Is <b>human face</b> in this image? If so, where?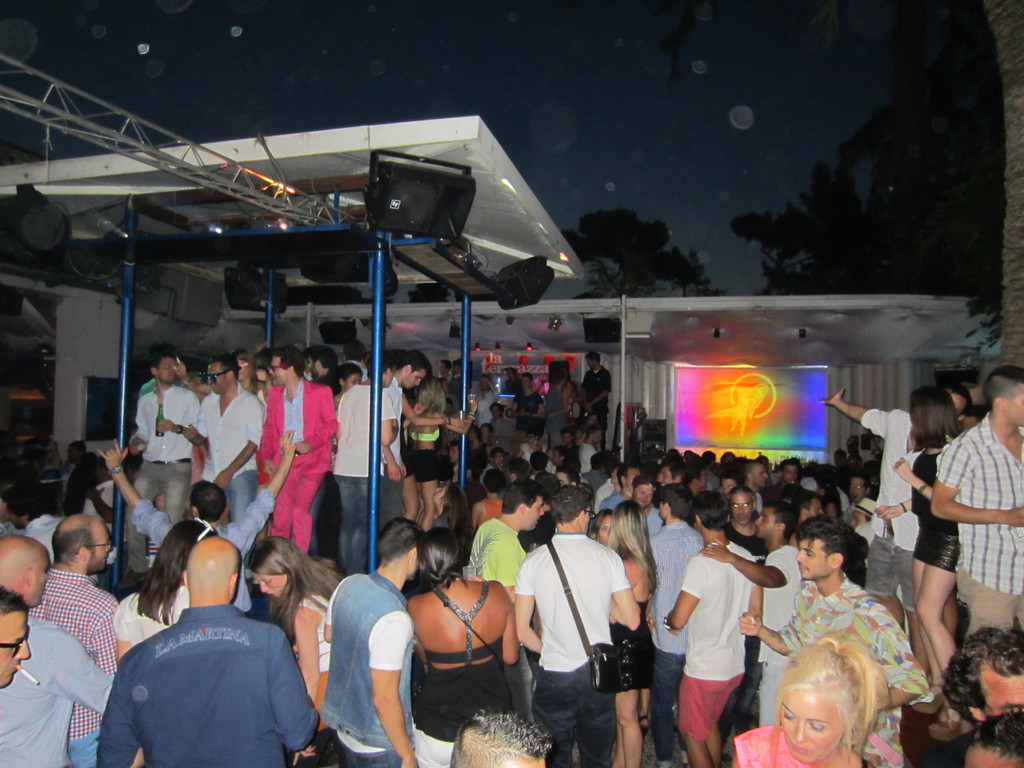
Yes, at pyautogui.locateOnScreen(556, 470, 570, 486).
